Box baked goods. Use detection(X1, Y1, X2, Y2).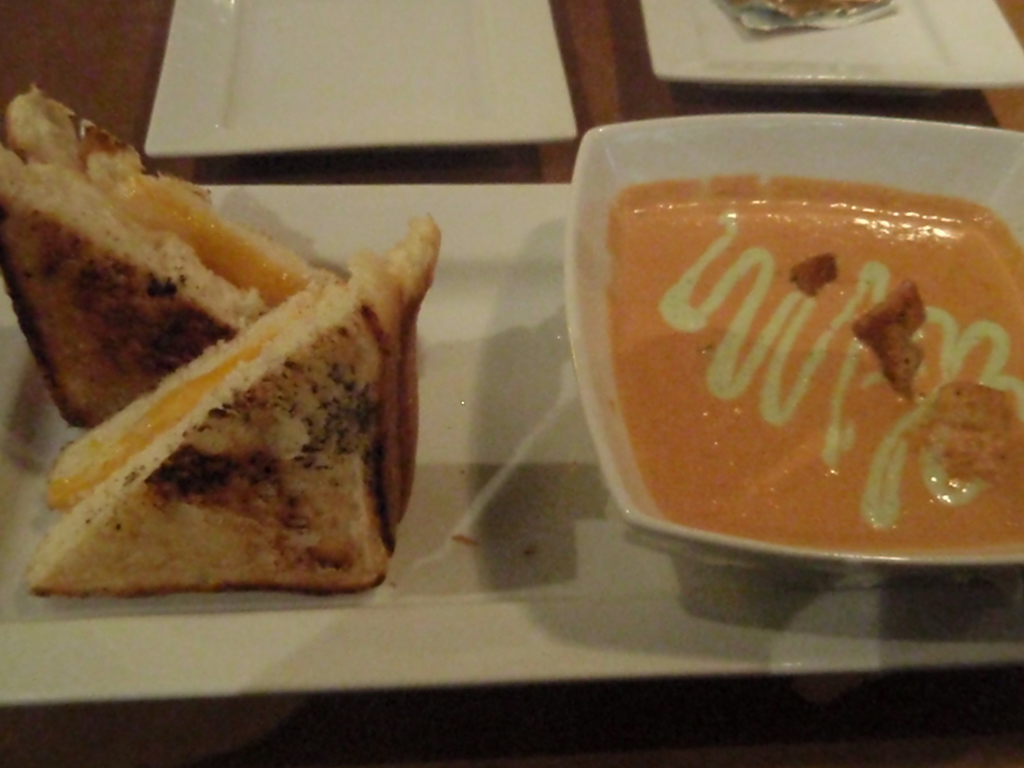
detection(0, 83, 350, 431).
